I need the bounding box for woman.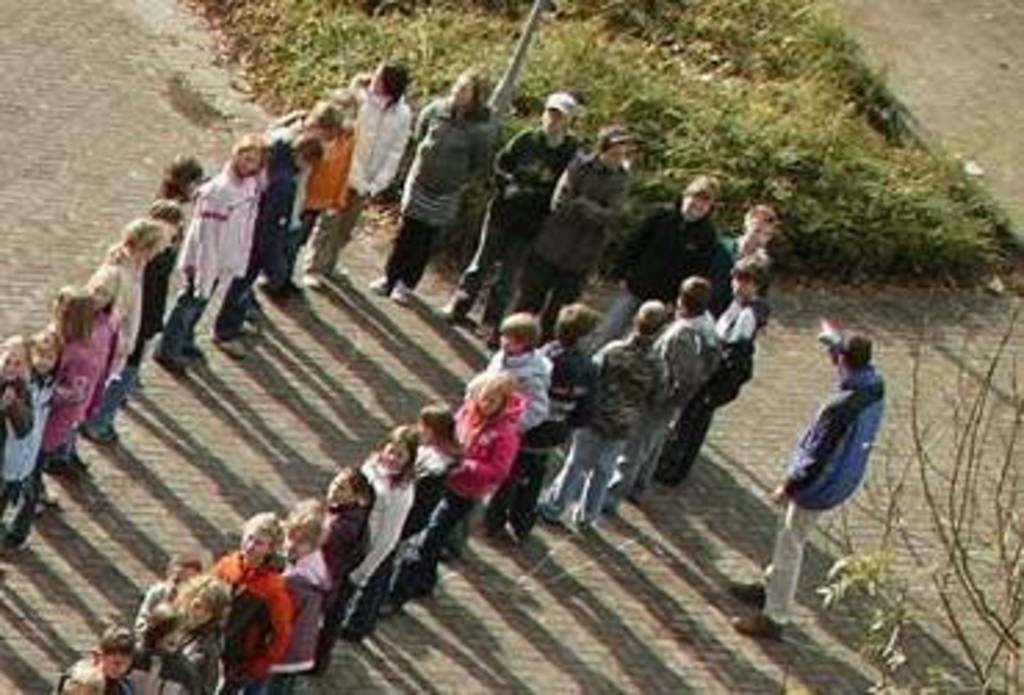
Here it is: 113/606/194/692.
